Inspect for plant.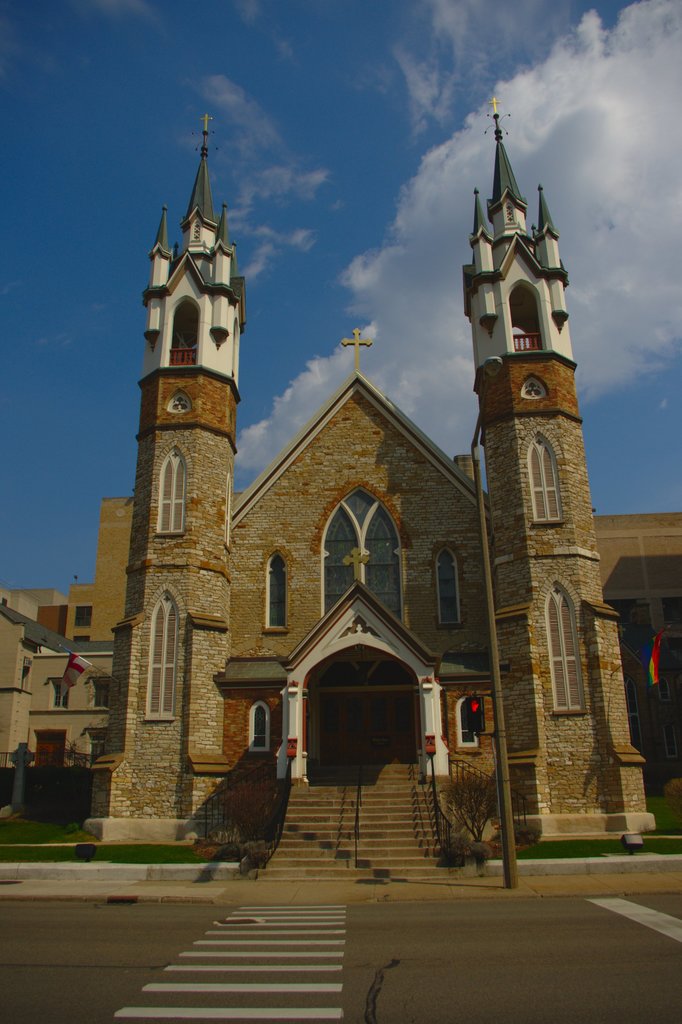
Inspection: [x1=664, y1=772, x2=681, y2=830].
